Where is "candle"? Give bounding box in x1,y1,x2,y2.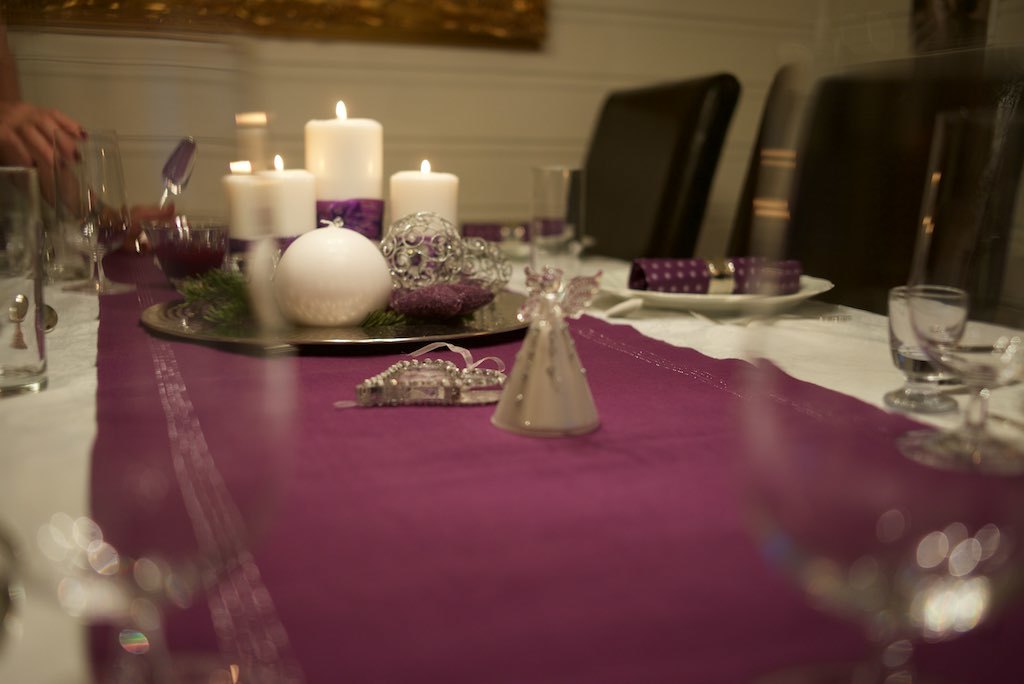
302,96,376,198.
